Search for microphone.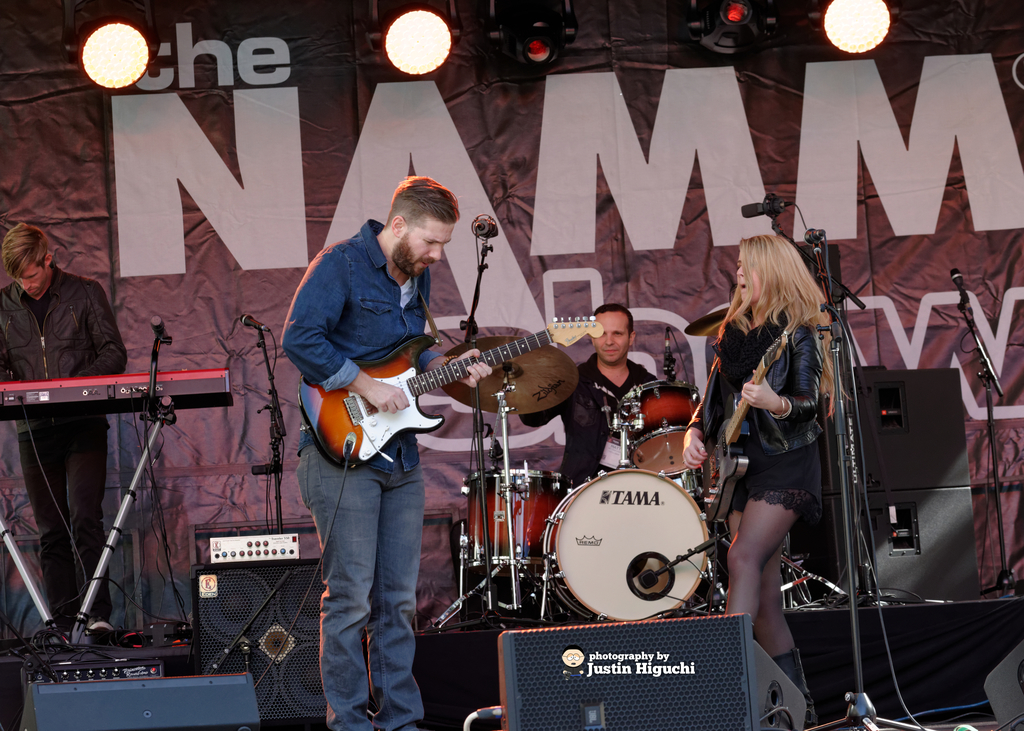
Found at (left=152, top=315, right=170, bottom=345).
